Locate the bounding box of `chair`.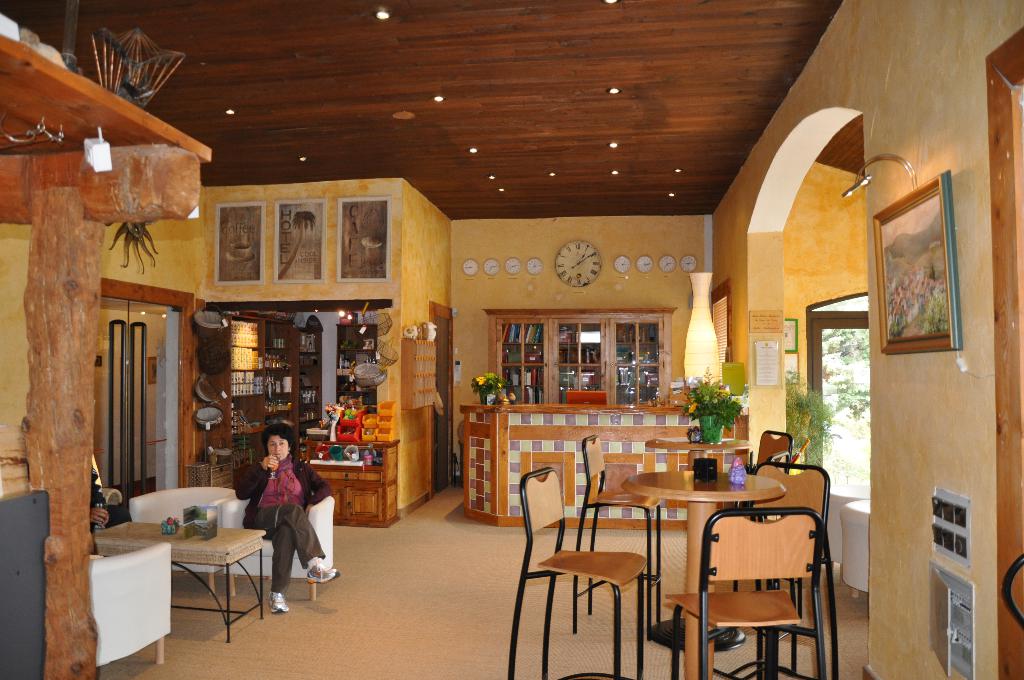
Bounding box: (left=572, top=432, right=664, bottom=634).
